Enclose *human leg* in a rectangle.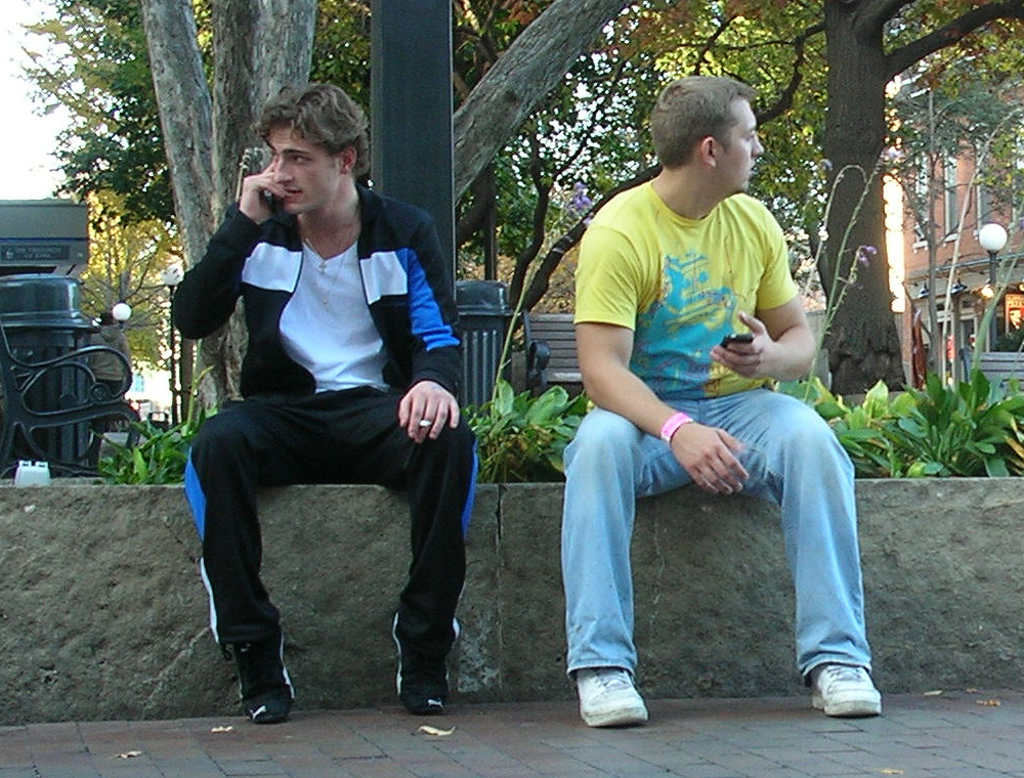
pyautogui.locateOnScreen(560, 405, 703, 728).
